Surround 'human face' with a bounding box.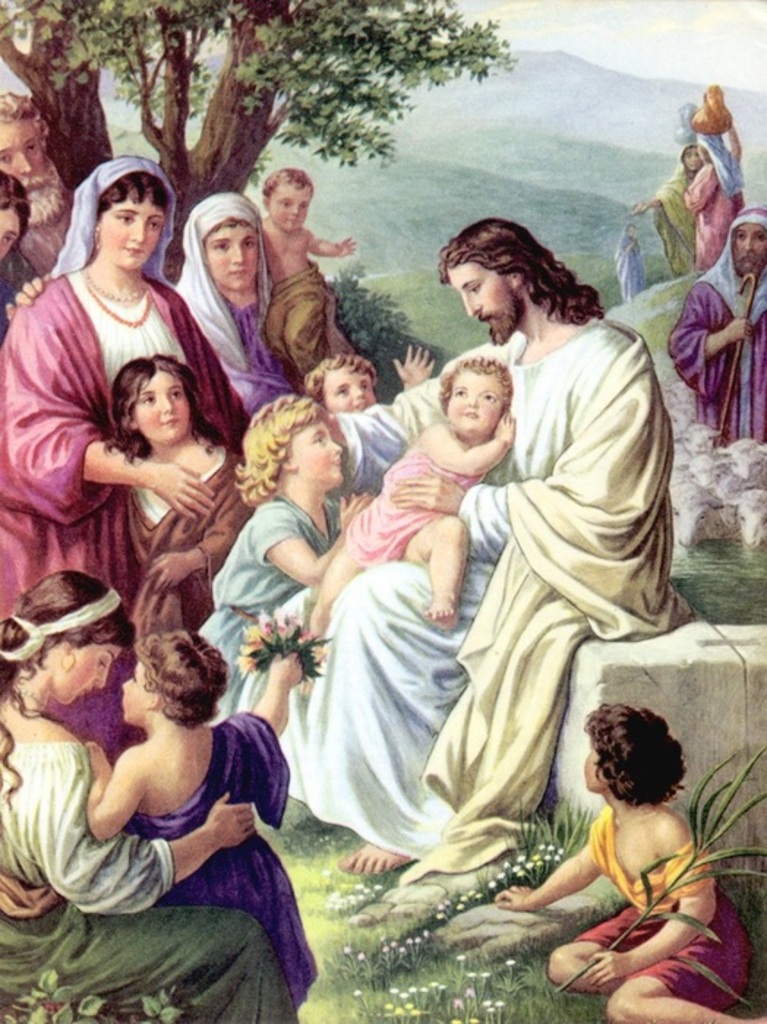
[287, 424, 344, 490].
